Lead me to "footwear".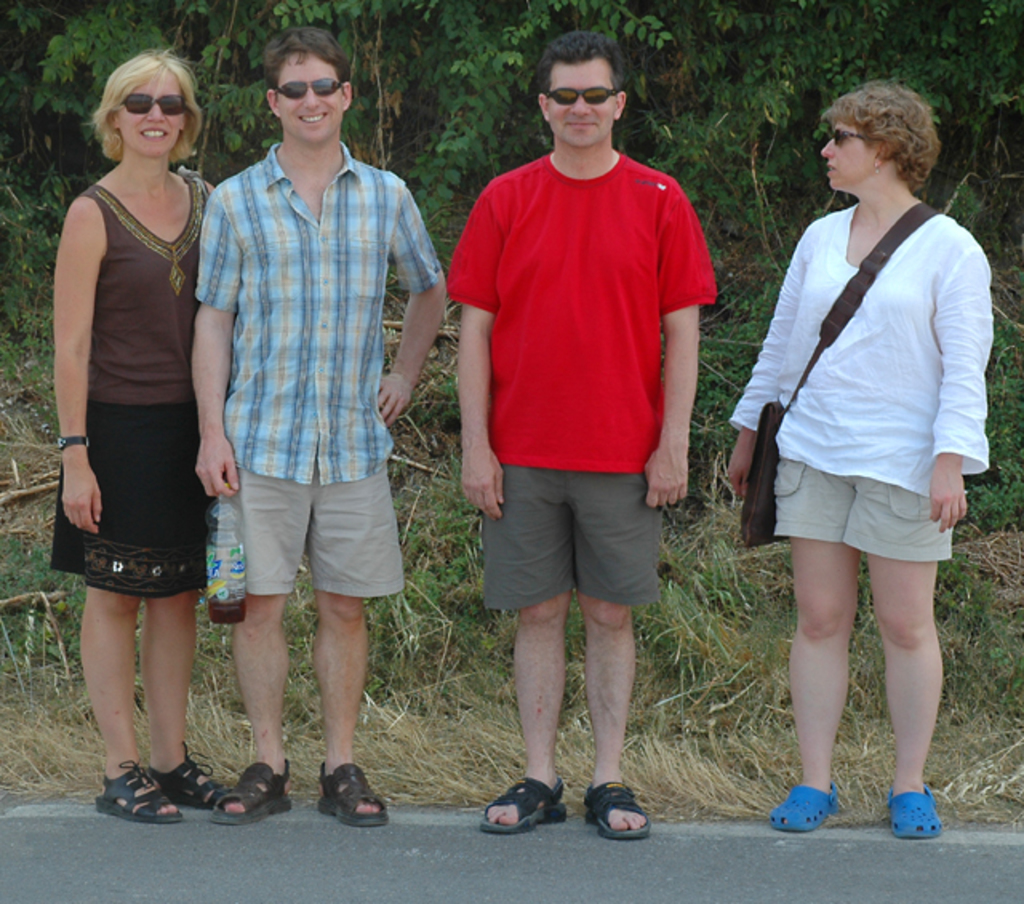
Lead to box=[162, 749, 226, 806].
